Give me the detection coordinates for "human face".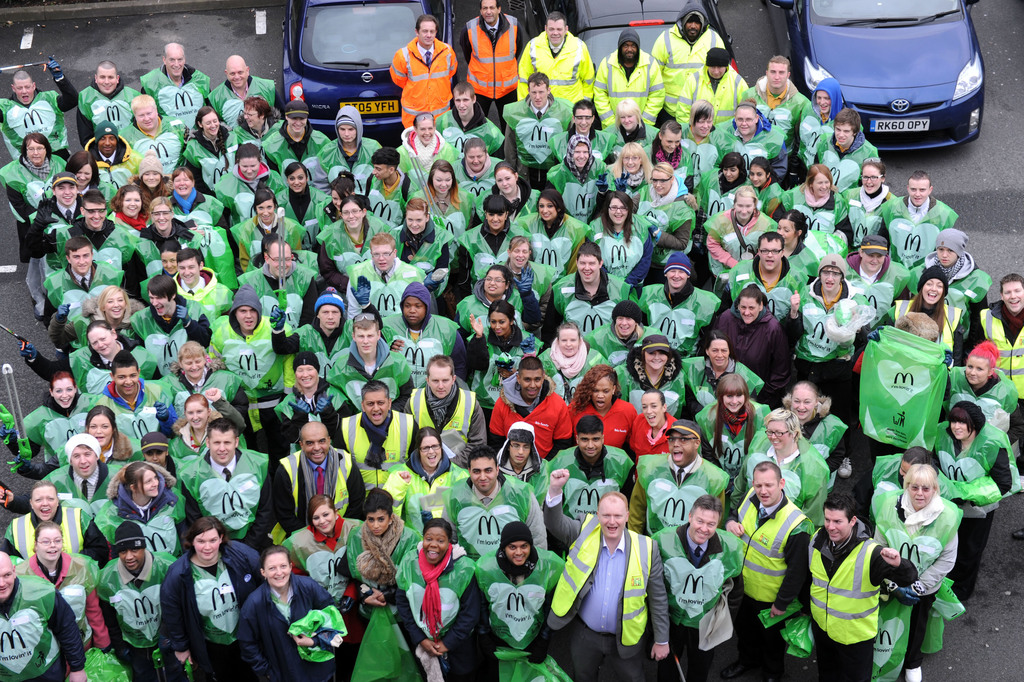
{"x1": 314, "y1": 505, "x2": 334, "y2": 530}.
